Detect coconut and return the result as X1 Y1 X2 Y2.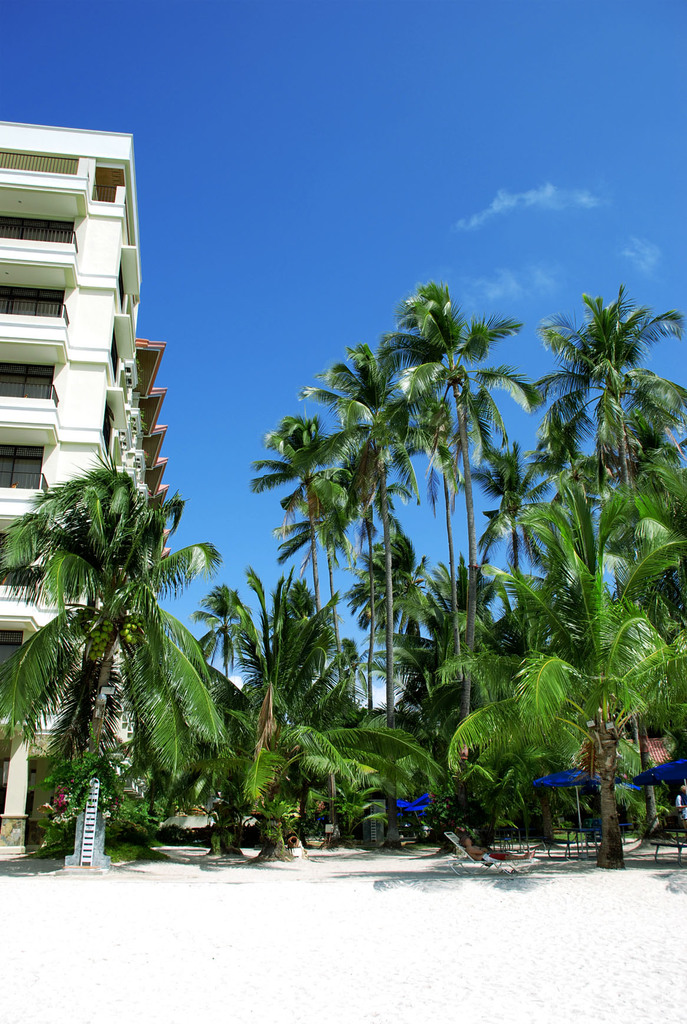
123 624 129 635.
